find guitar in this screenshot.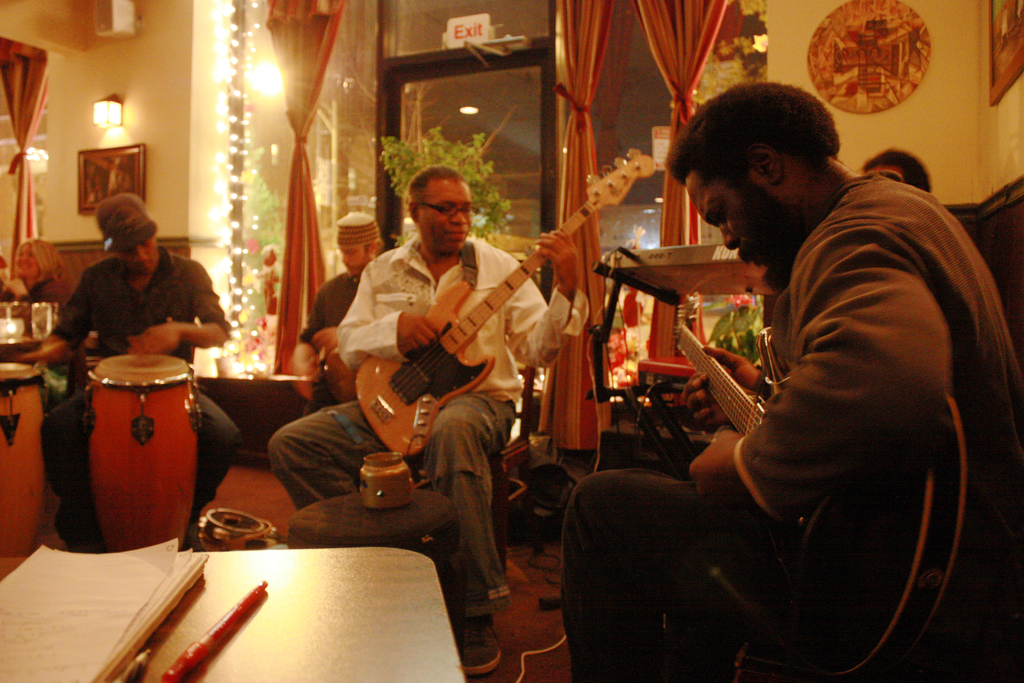
The bounding box for guitar is crop(354, 145, 657, 459).
